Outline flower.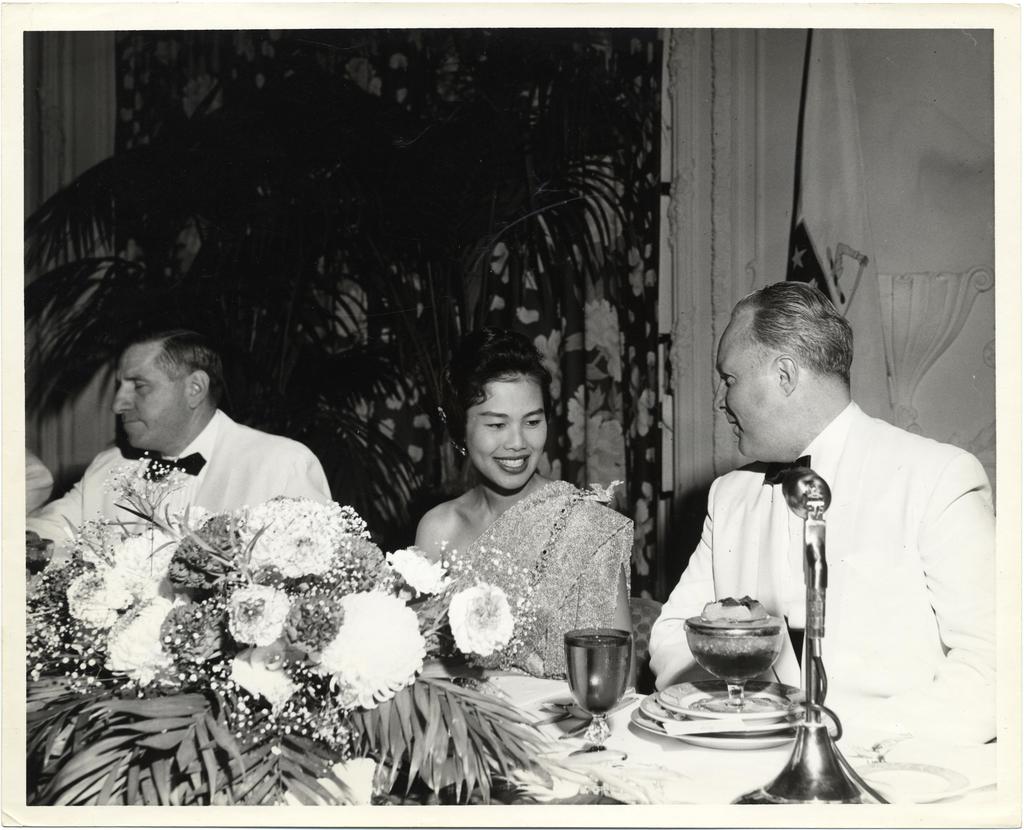
Outline: [left=106, top=526, right=179, bottom=600].
